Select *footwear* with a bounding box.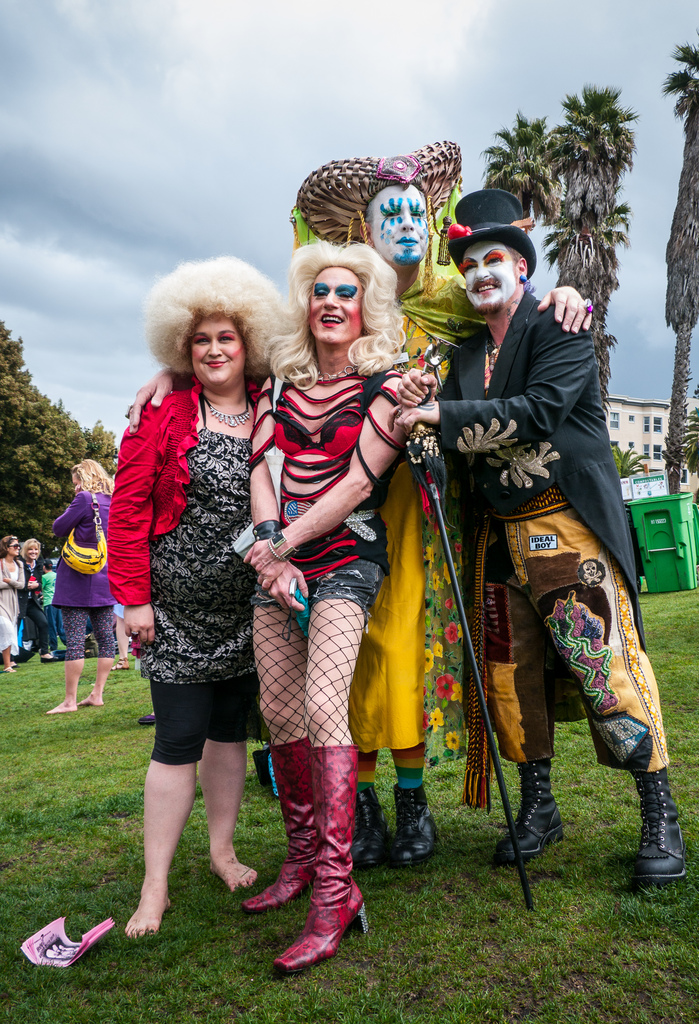
l=38, t=650, r=58, b=664.
